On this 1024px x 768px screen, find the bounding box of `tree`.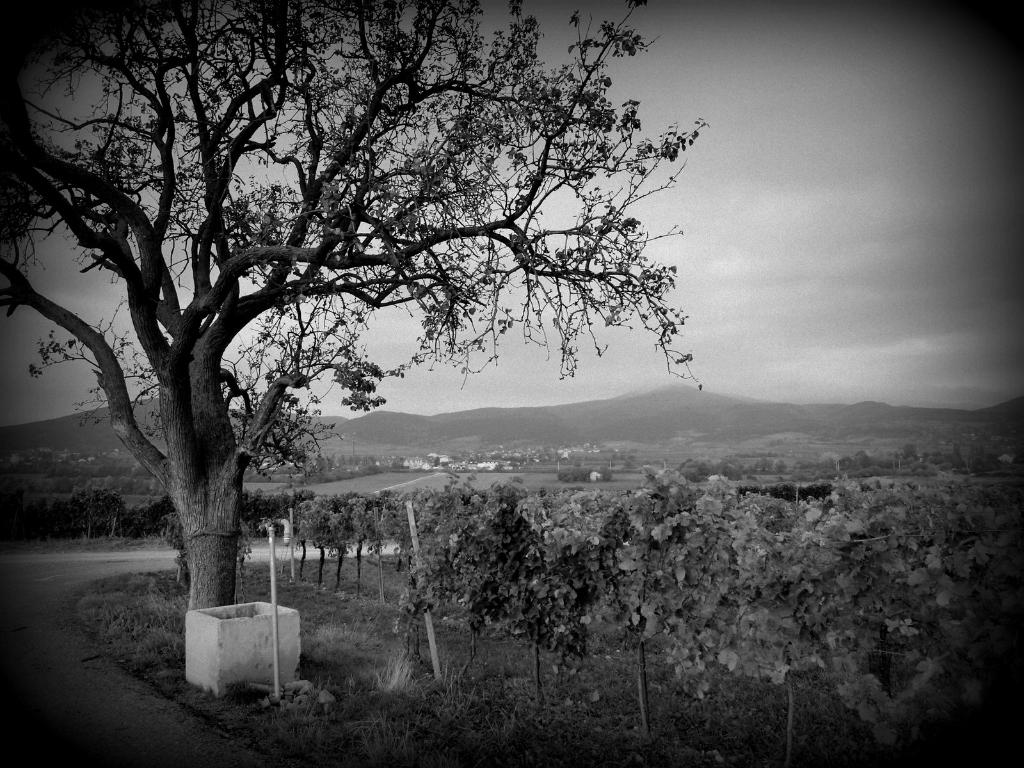
Bounding box: locate(52, 10, 720, 650).
